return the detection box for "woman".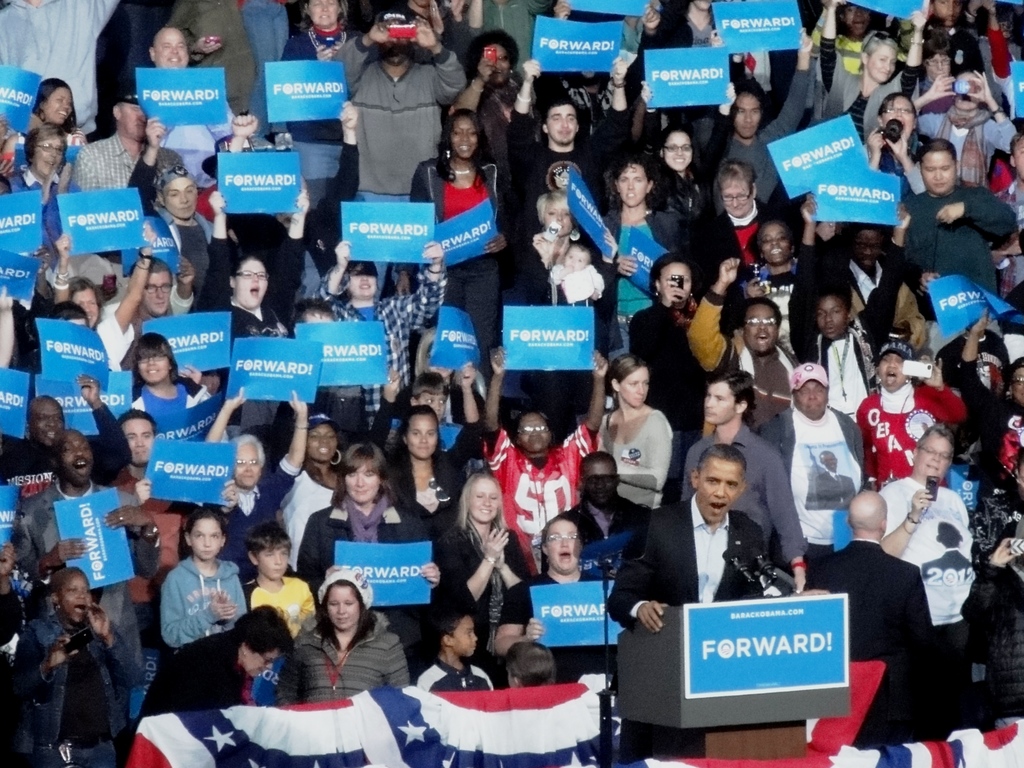
Rect(278, 575, 399, 721).
